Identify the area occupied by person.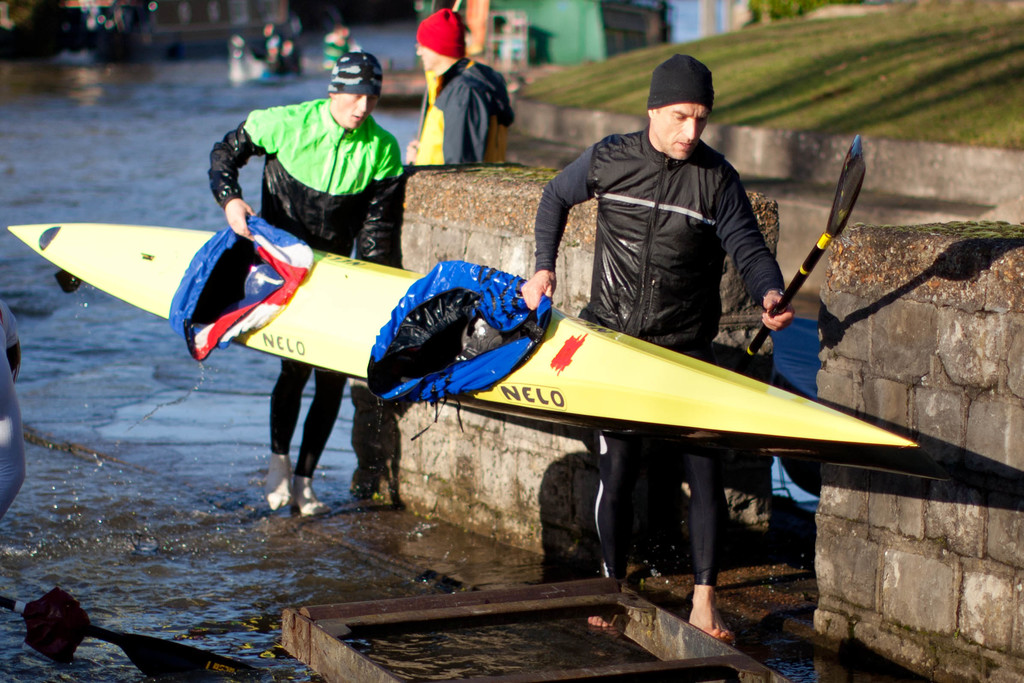
Area: {"x1": 399, "y1": 12, "x2": 513, "y2": 167}.
